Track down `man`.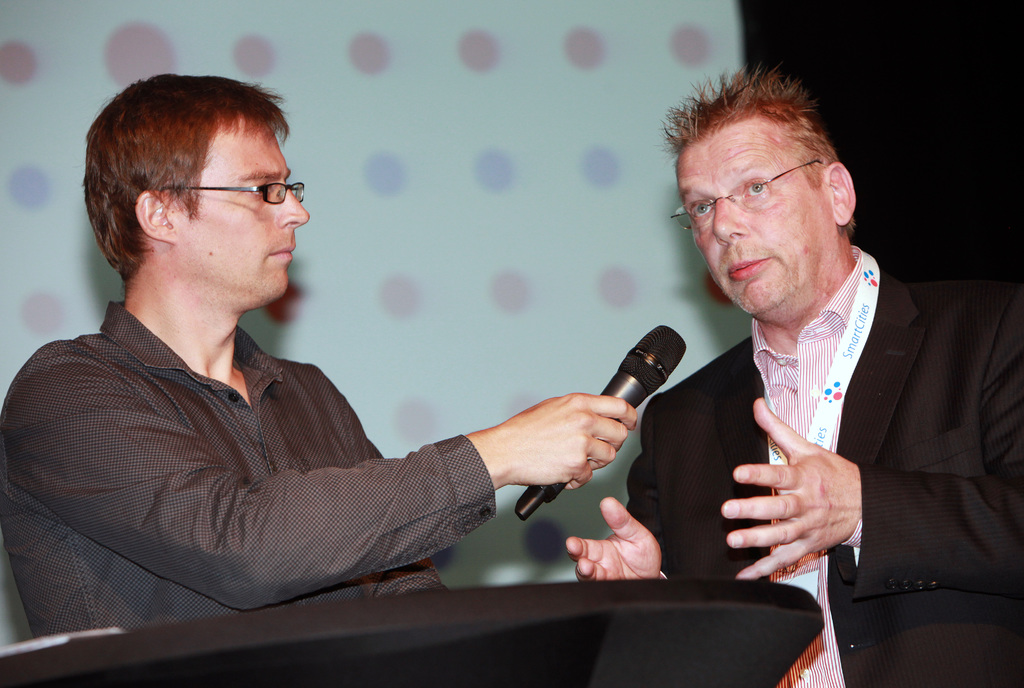
Tracked to 0, 69, 661, 651.
